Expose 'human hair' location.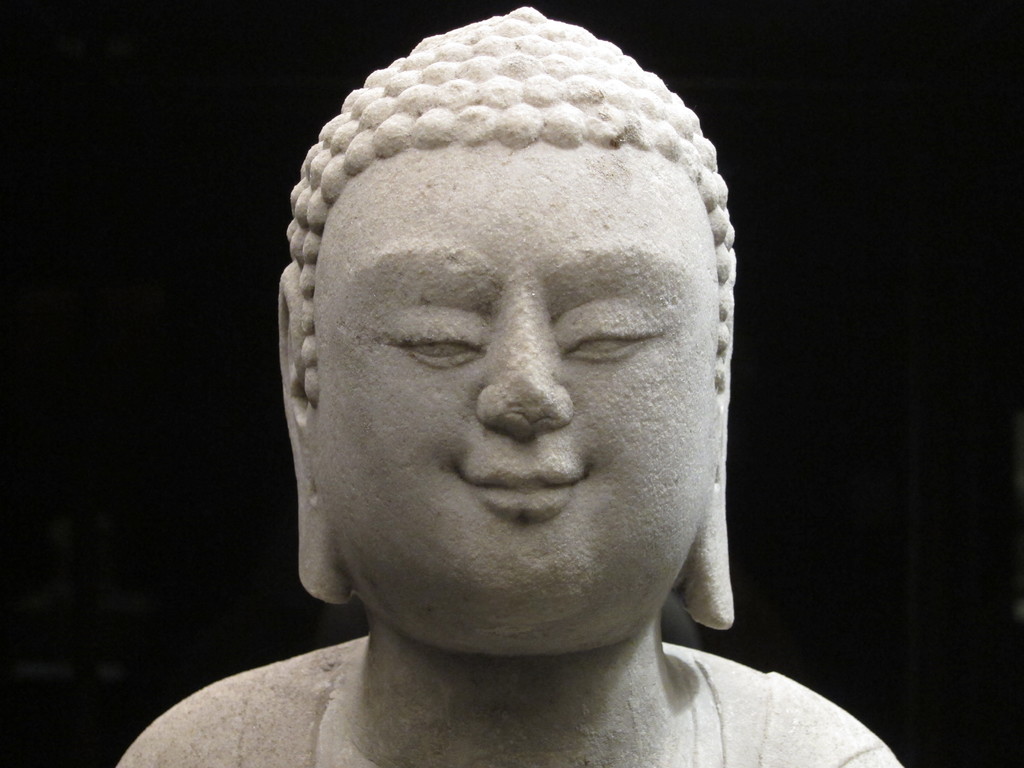
Exposed at l=285, t=5, r=735, b=404.
